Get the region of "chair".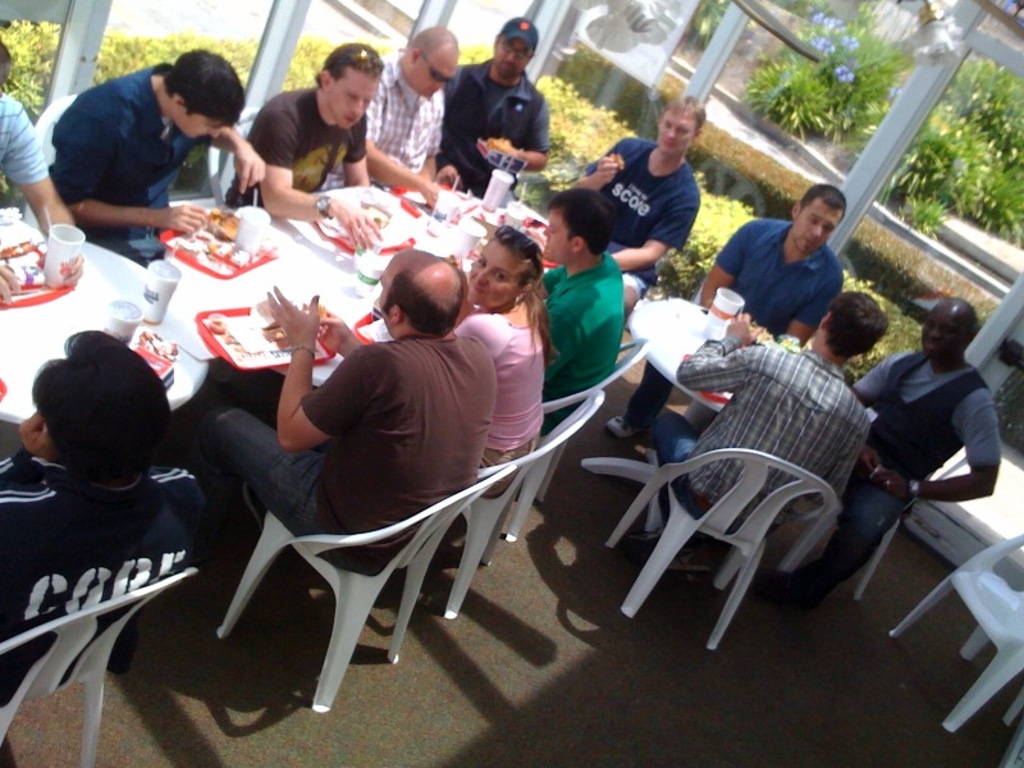
26 93 82 230.
